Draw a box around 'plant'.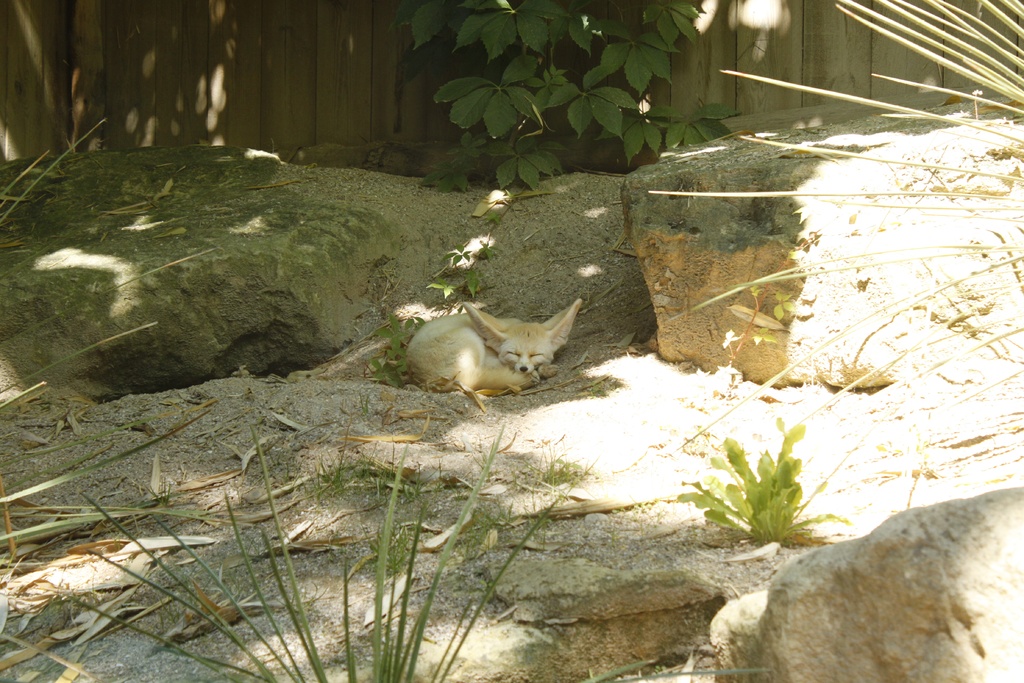
x1=0 y1=108 x2=239 y2=682.
